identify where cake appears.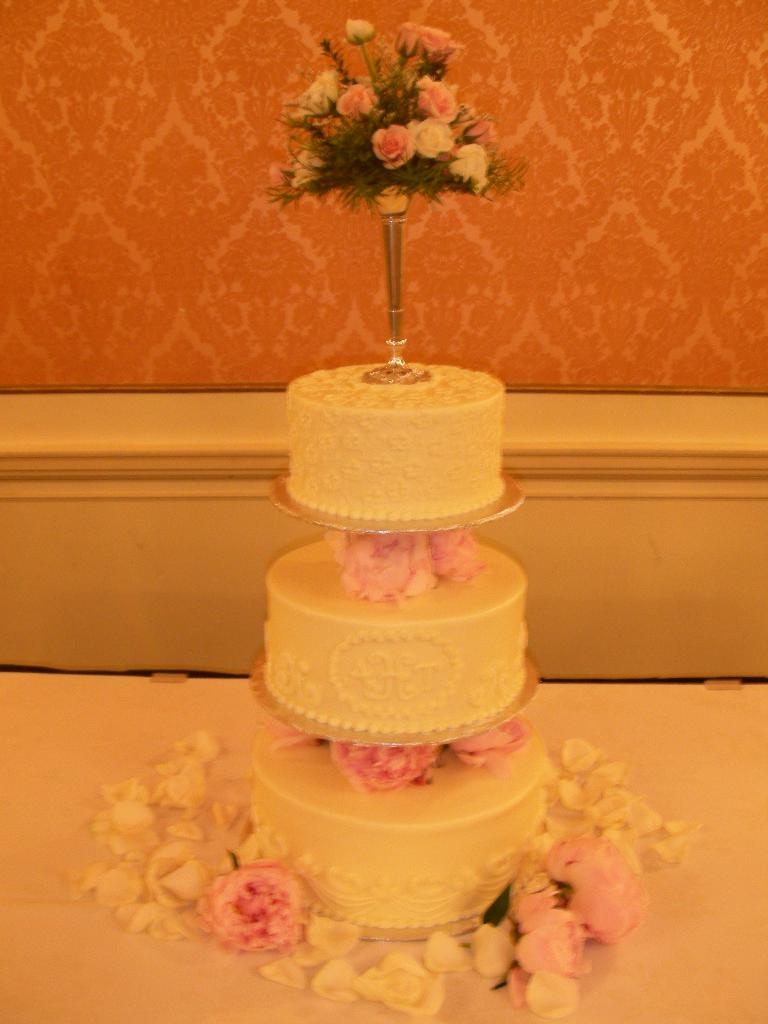
Appears at x1=250, y1=363, x2=553, y2=933.
